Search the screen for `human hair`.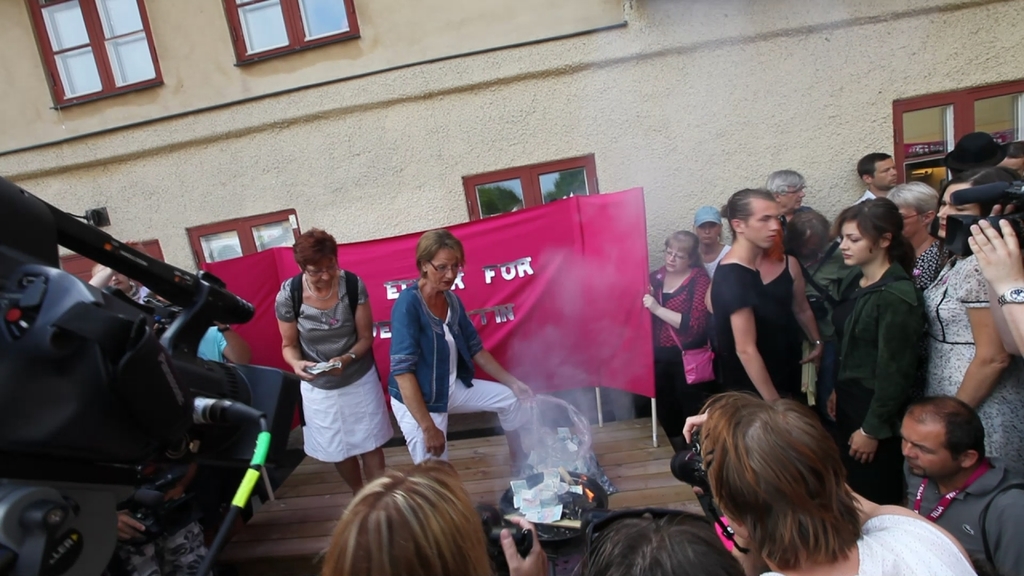
Found at [left=887, top=178, right=938, bottom=221].
